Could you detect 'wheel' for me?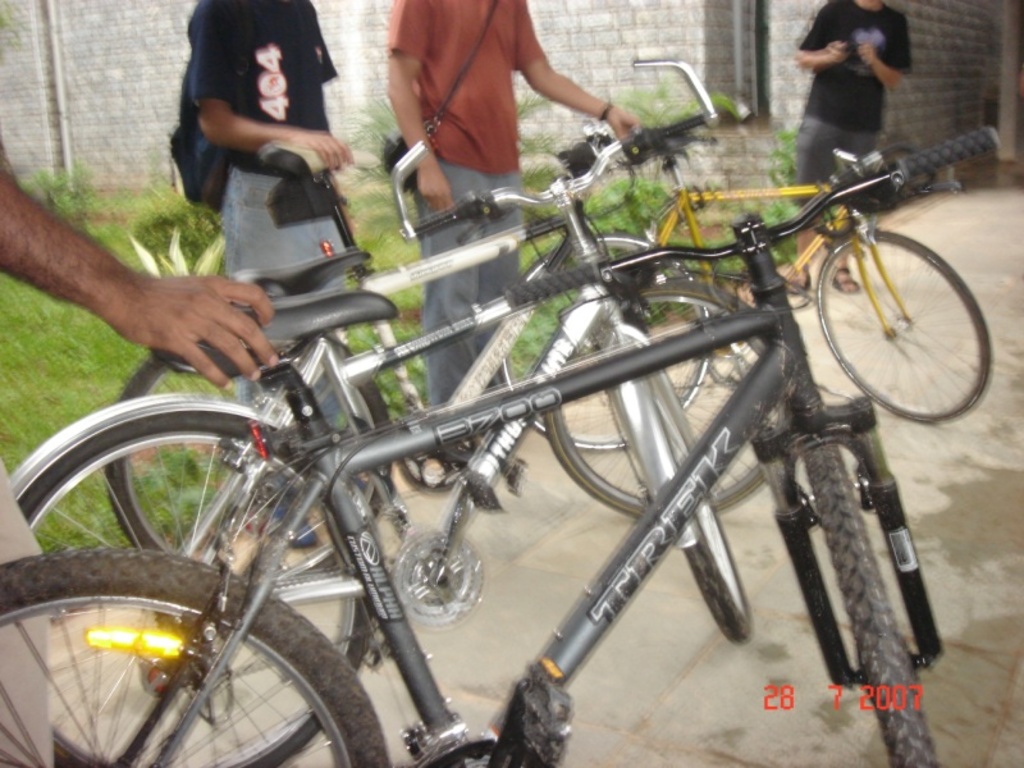
Detection result: {"left": 115, "top": 340, "right": 396, "bottom": 596}.
